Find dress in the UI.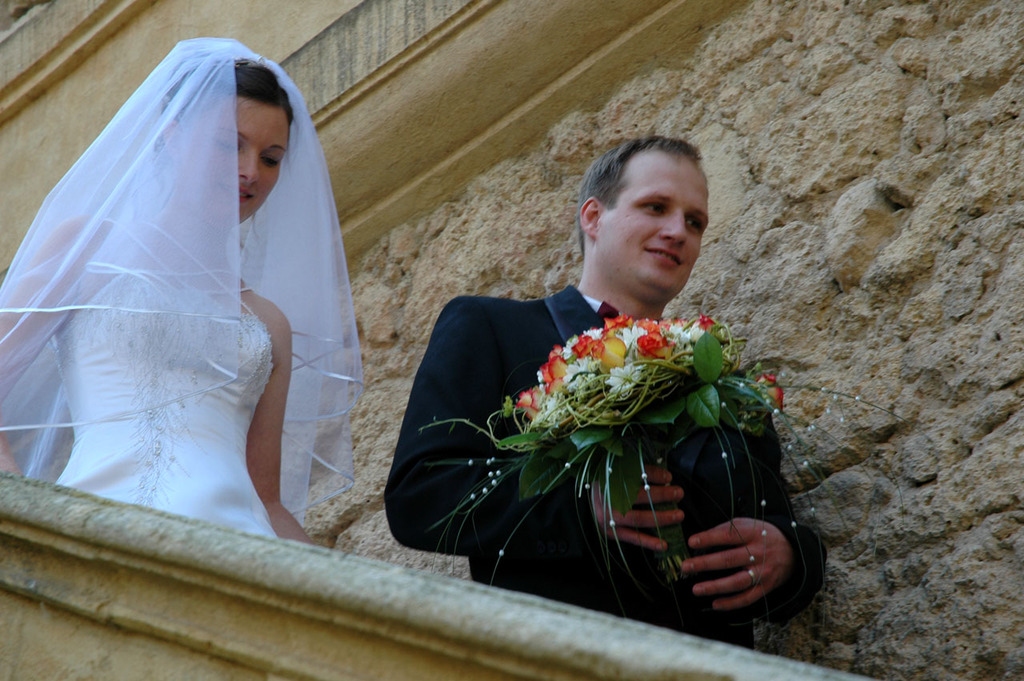
UI element at bbox=(55, 214, 277, 539).
